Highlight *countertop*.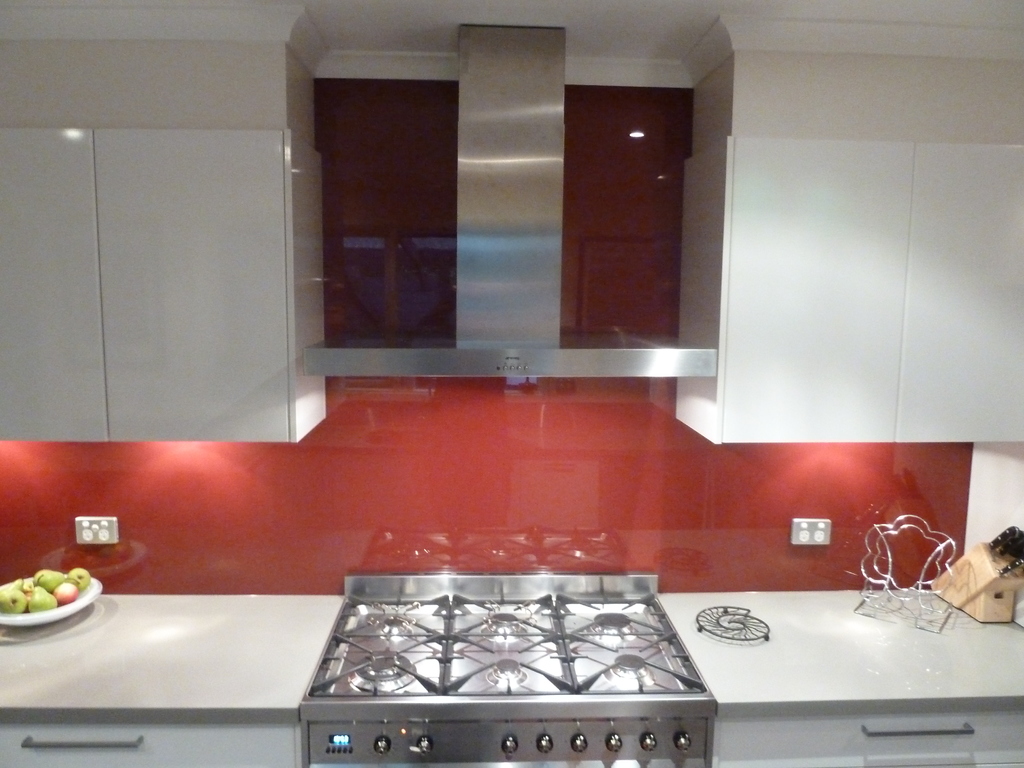
Highlighted region: rect(2, 572, 1023, 767).
